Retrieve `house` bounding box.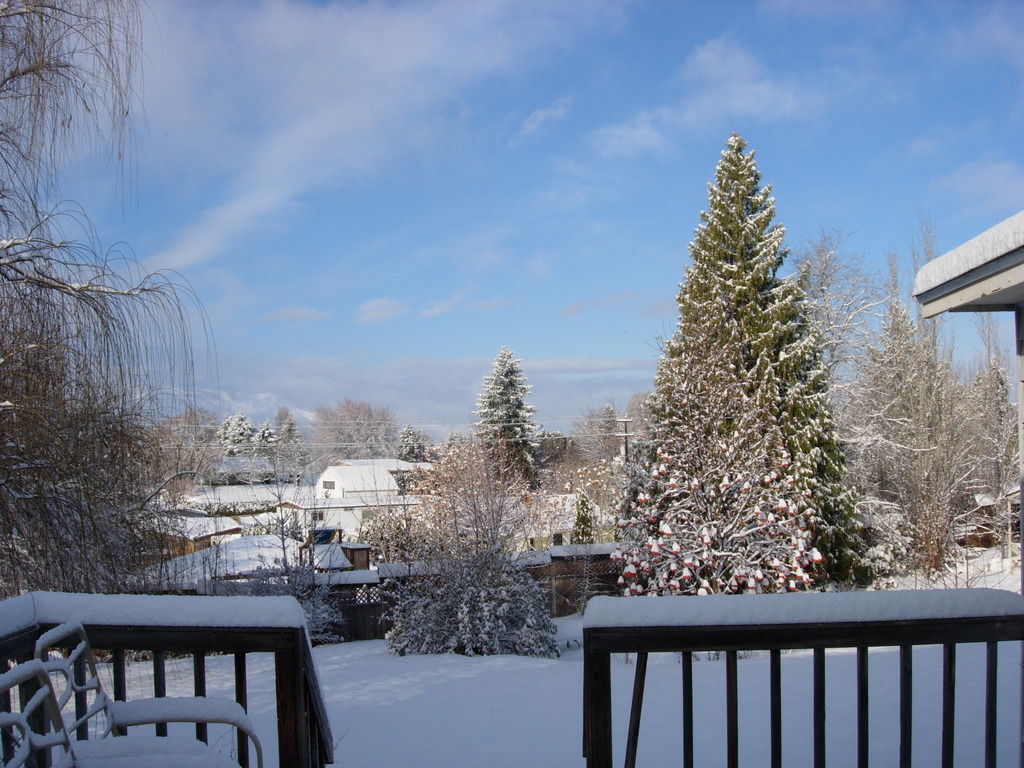
Bounding box: 369,494,590,568.
